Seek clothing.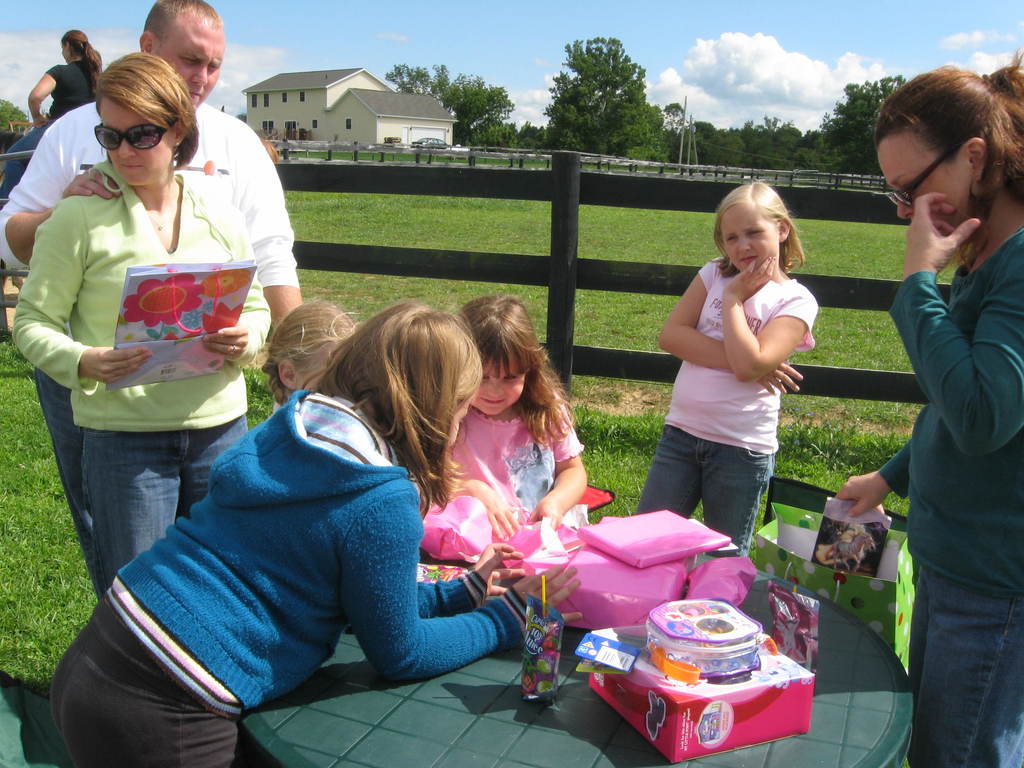
pyautogui.locateOnScreen(49, 388, 525, 767).
